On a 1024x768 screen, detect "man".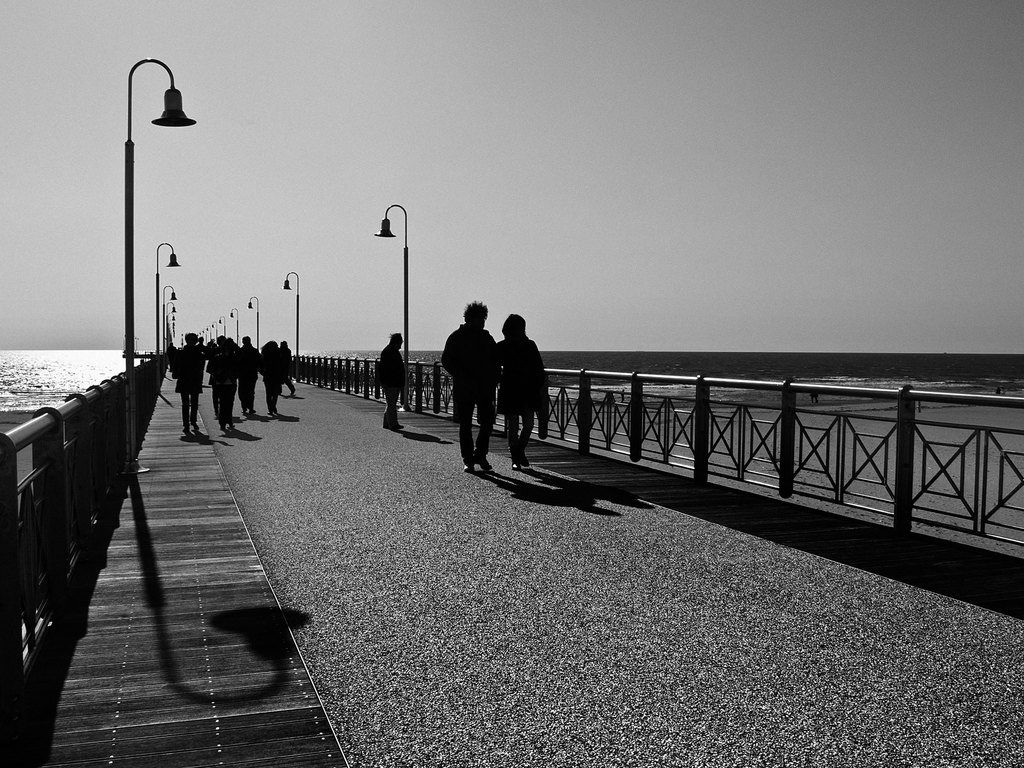
[447,311,508,484].
